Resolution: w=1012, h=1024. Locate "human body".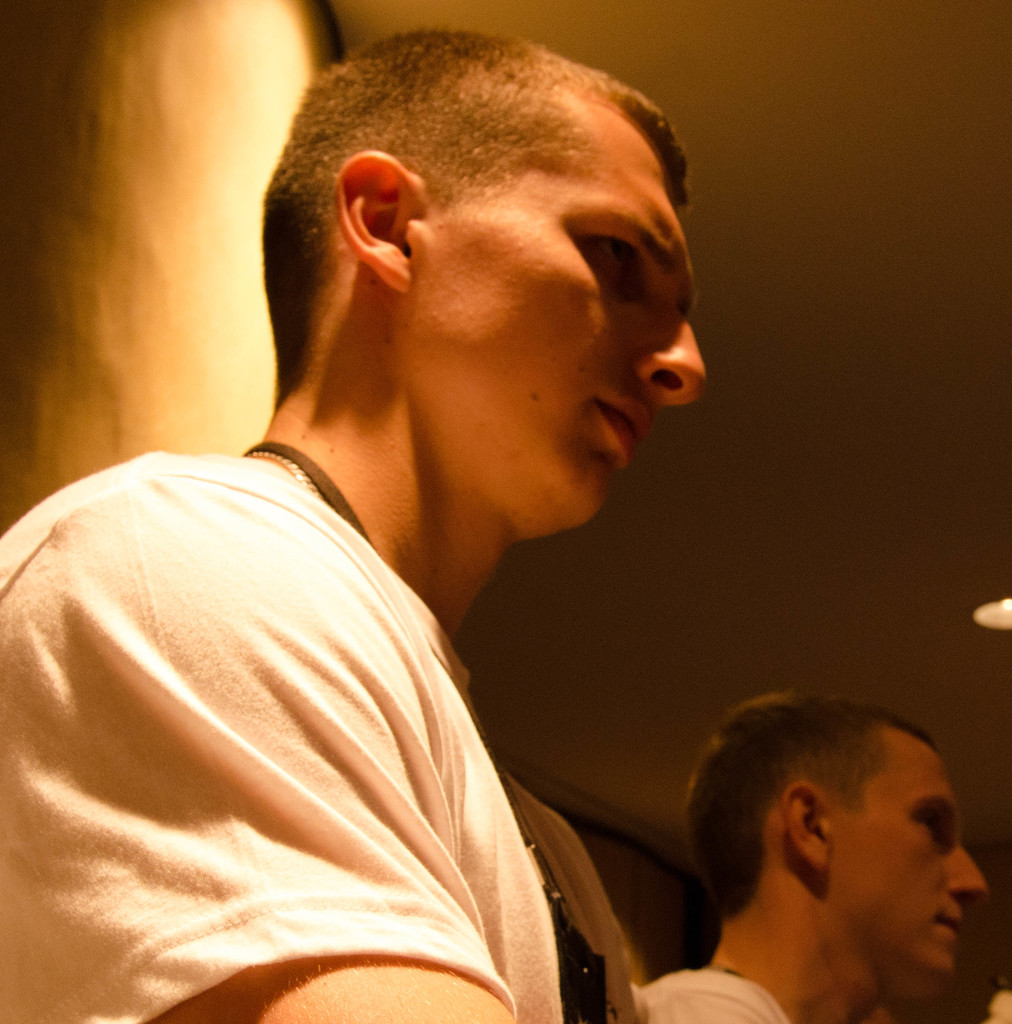
detection(0, 108, 777, 1023).
